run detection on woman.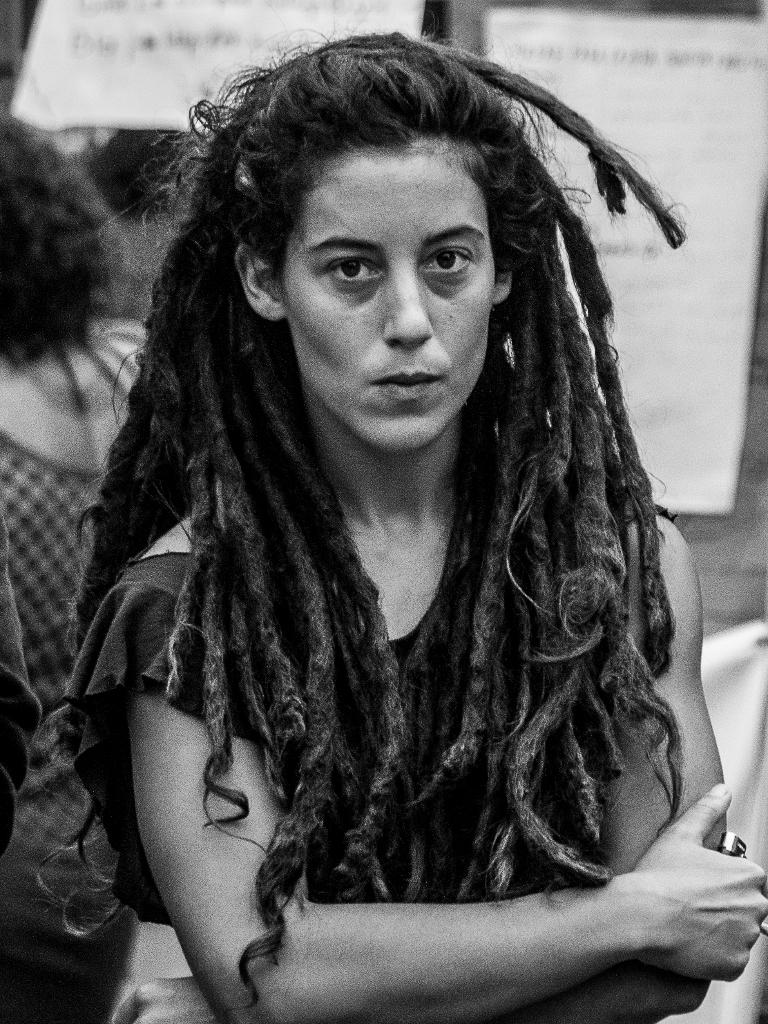
Result: (0, 114, 158, 1023).
